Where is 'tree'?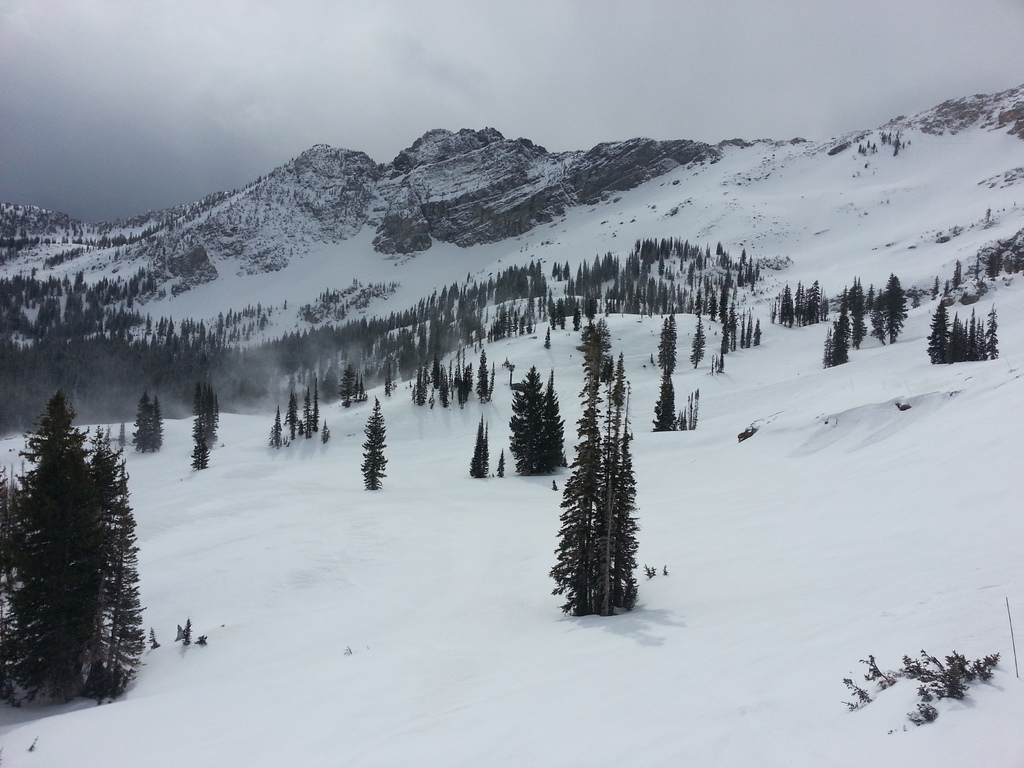
<region>552, 320, 643, 616</region>.
